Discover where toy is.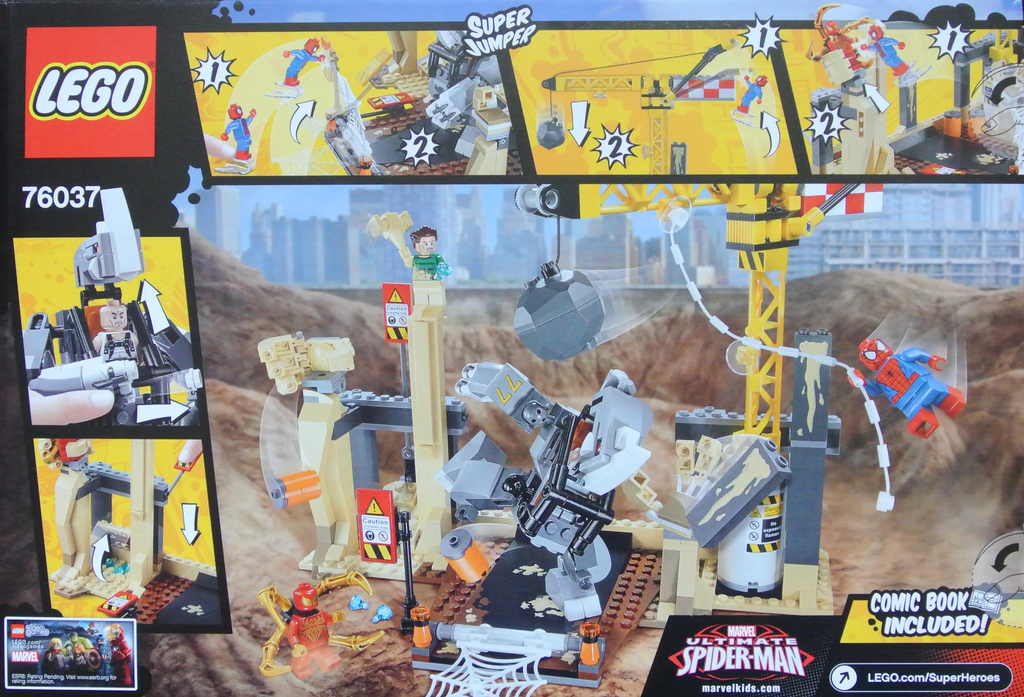
Discovered at BBox(350, 596, 374, 607).
